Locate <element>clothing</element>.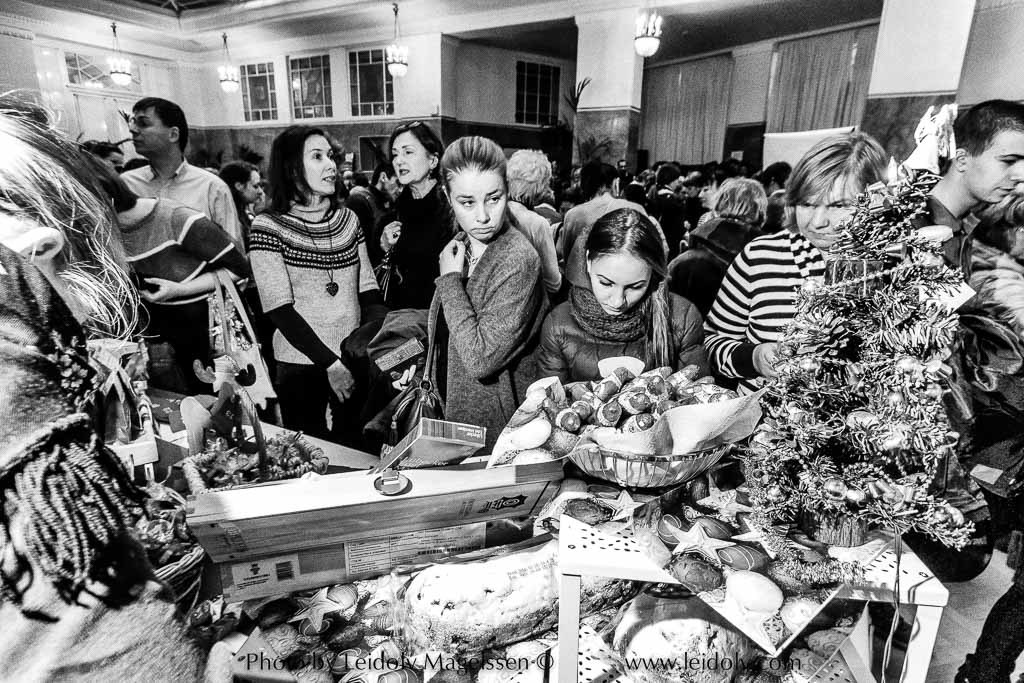
Bounding box: <box>0,245,199,675</box>.
